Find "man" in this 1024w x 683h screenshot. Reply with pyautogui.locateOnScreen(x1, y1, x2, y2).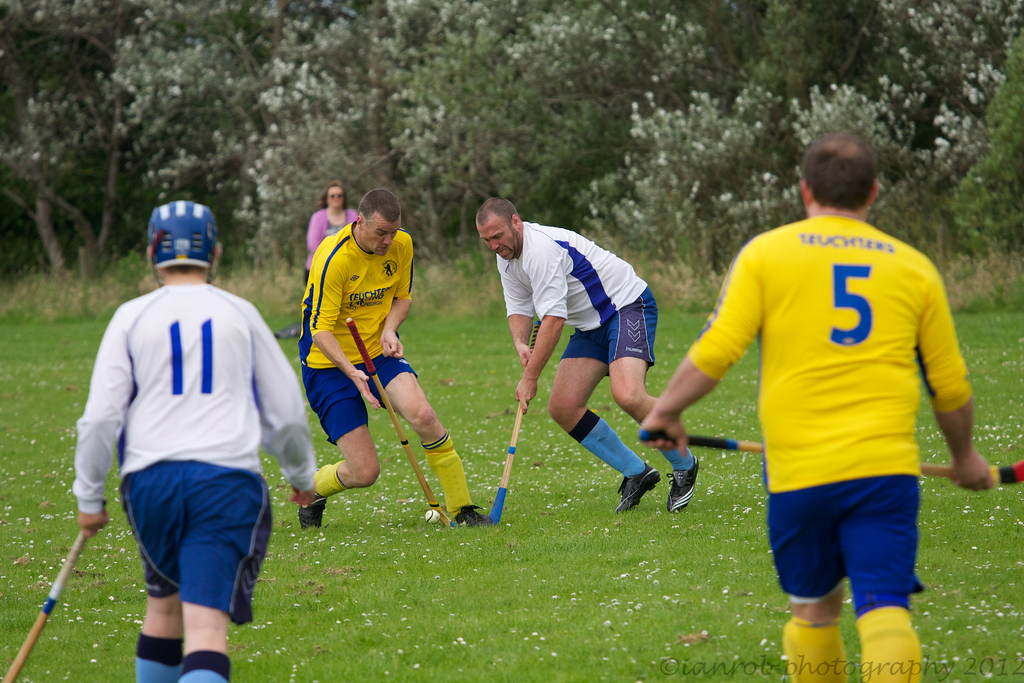
pyautogui.locateOnScreen(642, 131, 993, 682).
